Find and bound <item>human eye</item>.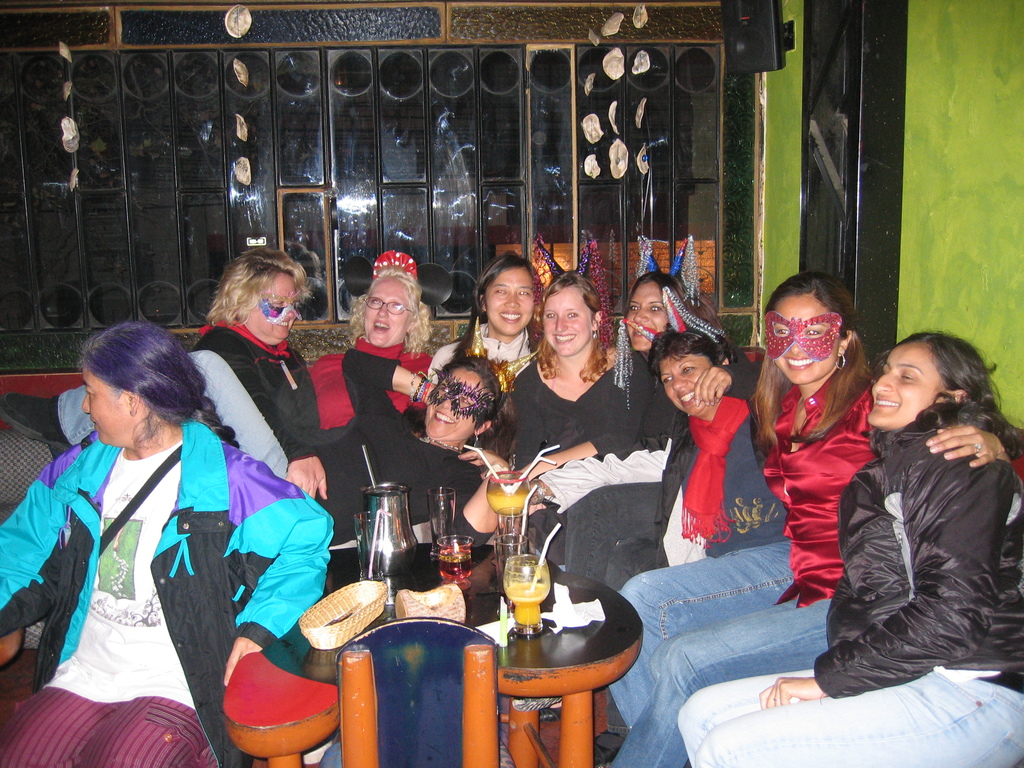
Bound: (left=494, top=286, right=508, bottom=296).
